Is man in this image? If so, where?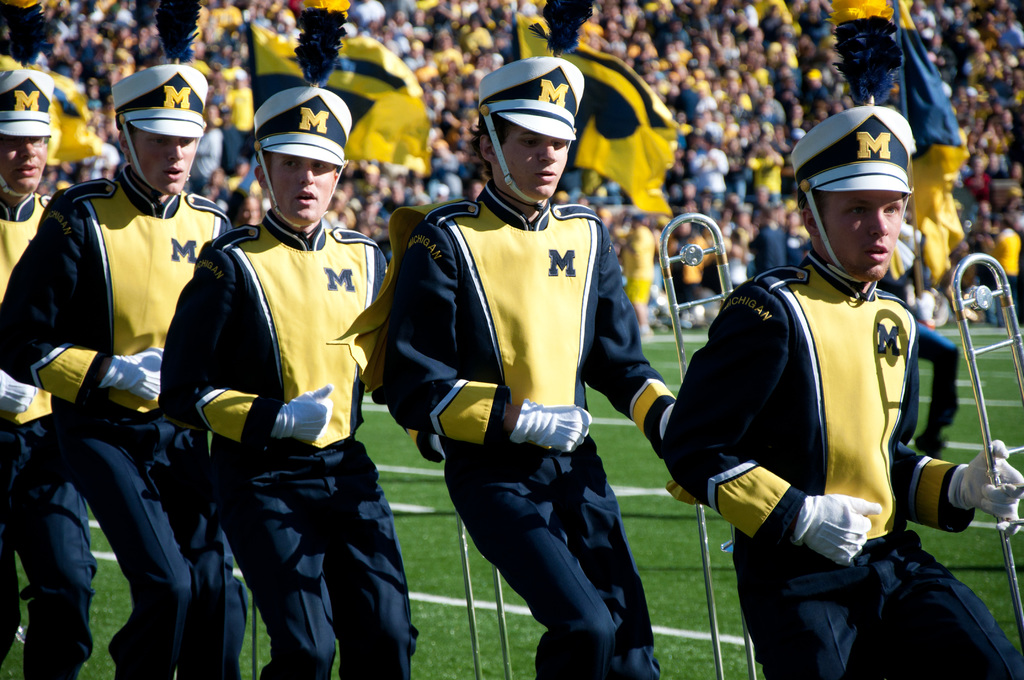
Yes, at left=0, top=67, right=54, bottom=679.
